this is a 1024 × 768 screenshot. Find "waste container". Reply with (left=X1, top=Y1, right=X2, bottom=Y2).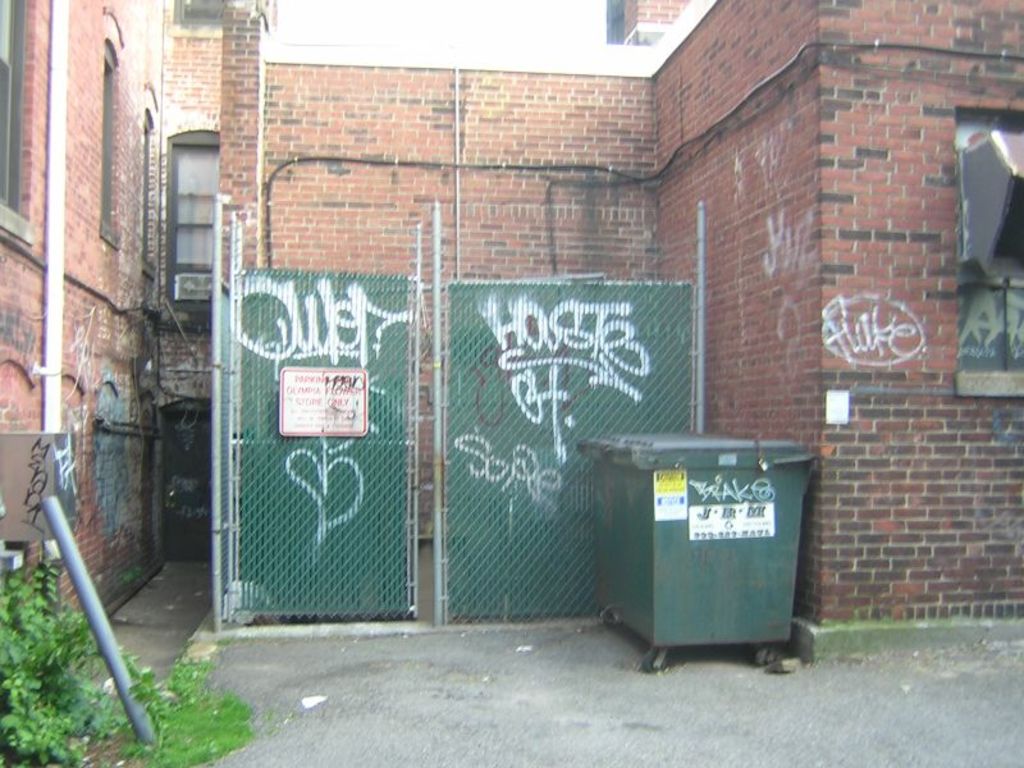
(left=612, top=439, right=826, bottom=664).
